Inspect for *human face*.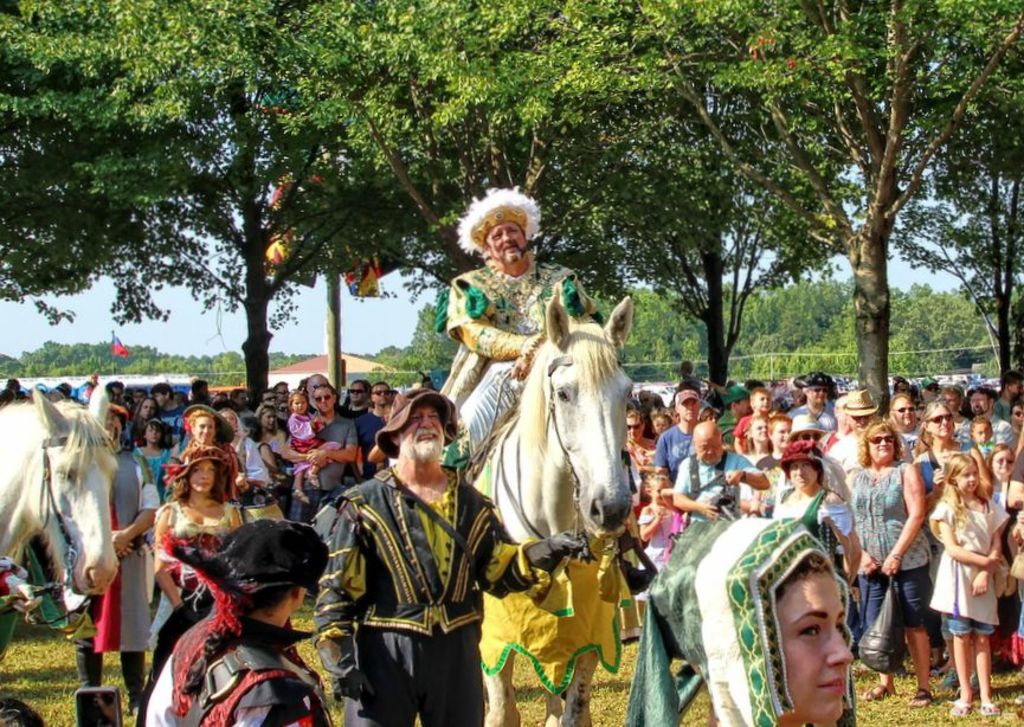
Inspection: locate(871, 432, 895, 463).
